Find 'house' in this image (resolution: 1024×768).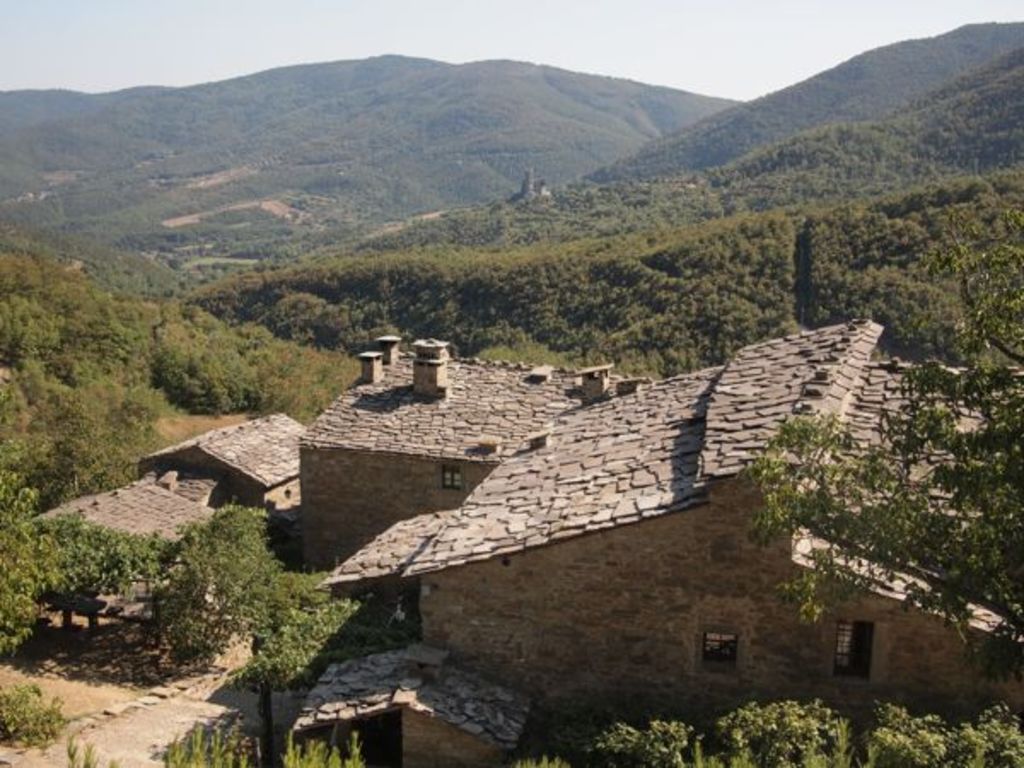
crop(299, 316, 1022, 766).
